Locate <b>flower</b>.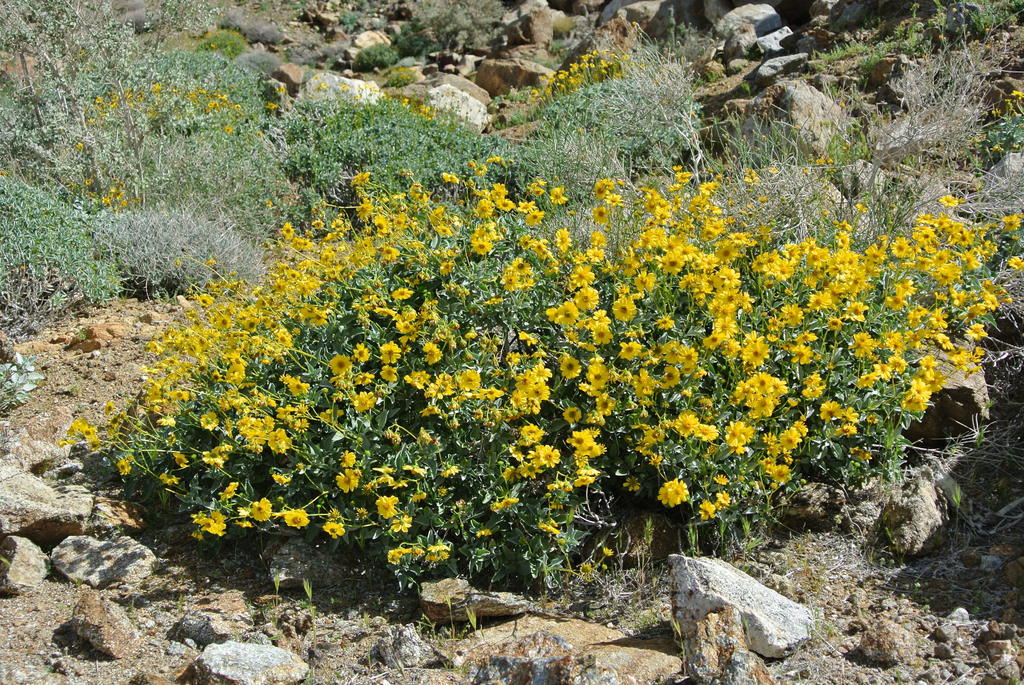
Bounding box: box(342, 72, 467, 115).
